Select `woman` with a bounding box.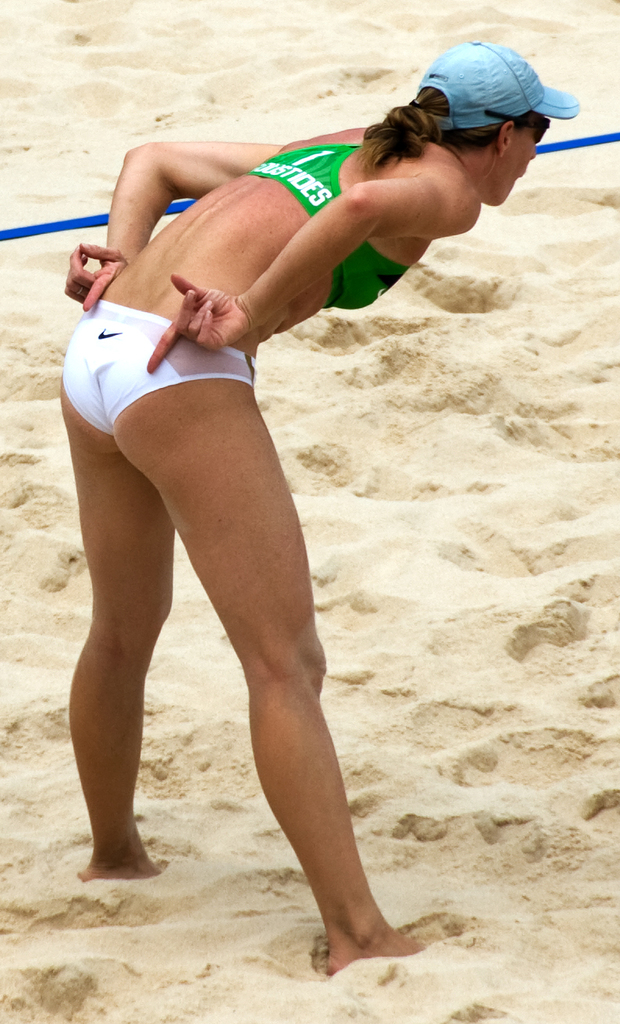
[x1=40, y1=10, x2=609, y2=1014].
